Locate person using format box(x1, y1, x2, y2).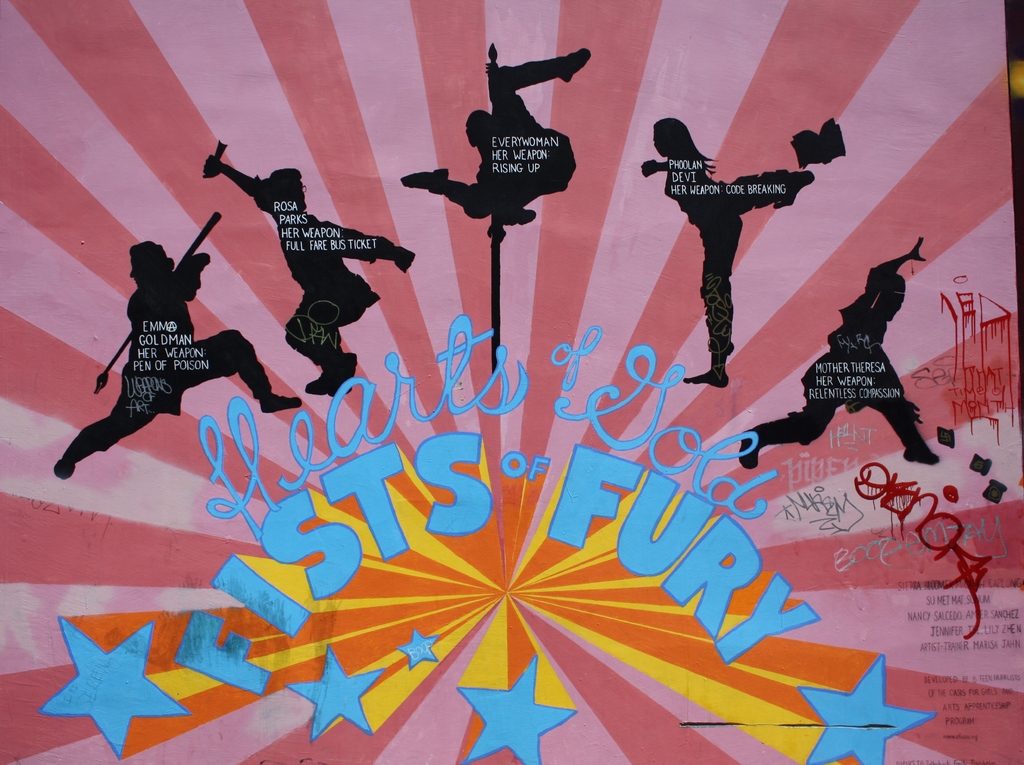
box(736, 232, 946, 469).
